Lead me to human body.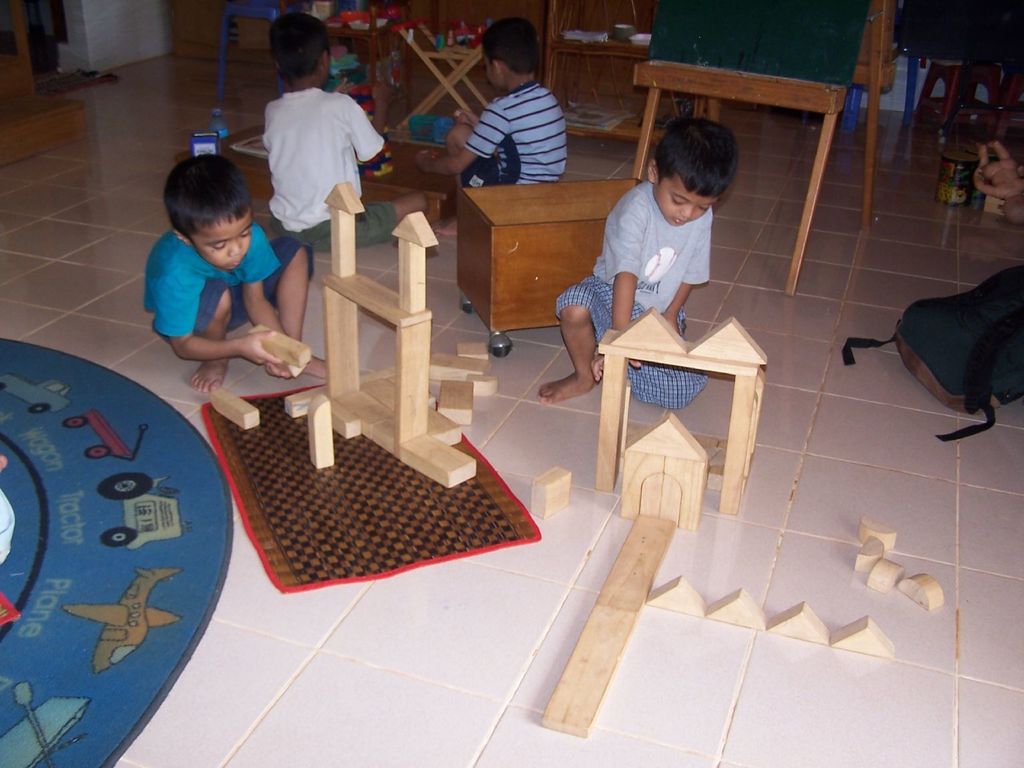
Lead to (x1=531, y1=108, x2=742, y2=414).
